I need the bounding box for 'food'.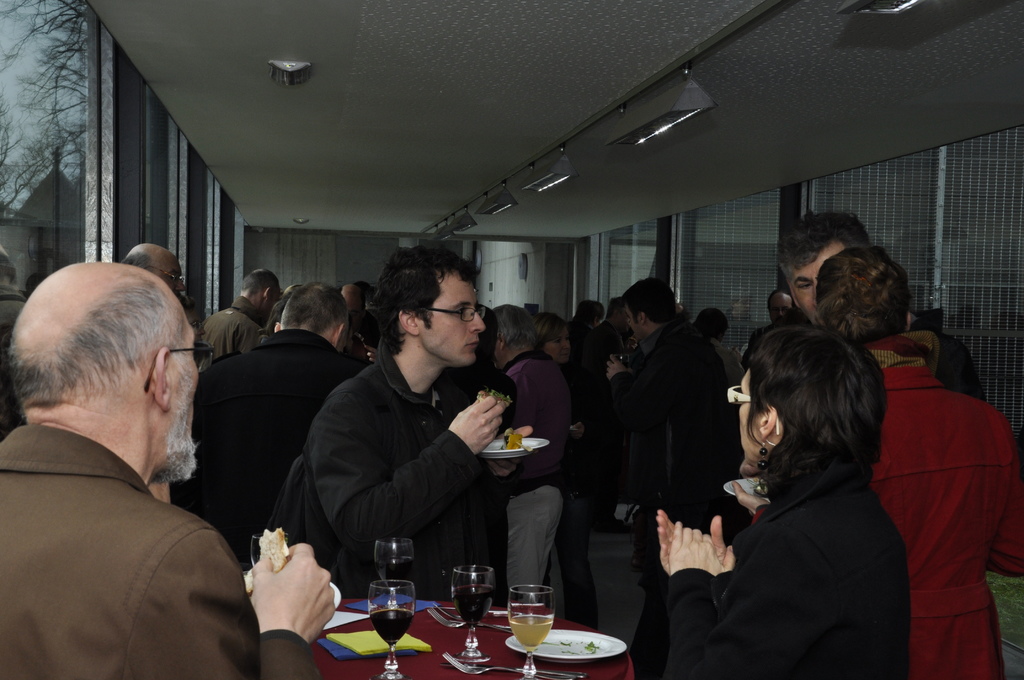
Here it is: locate(501, 422, 524, 451).
